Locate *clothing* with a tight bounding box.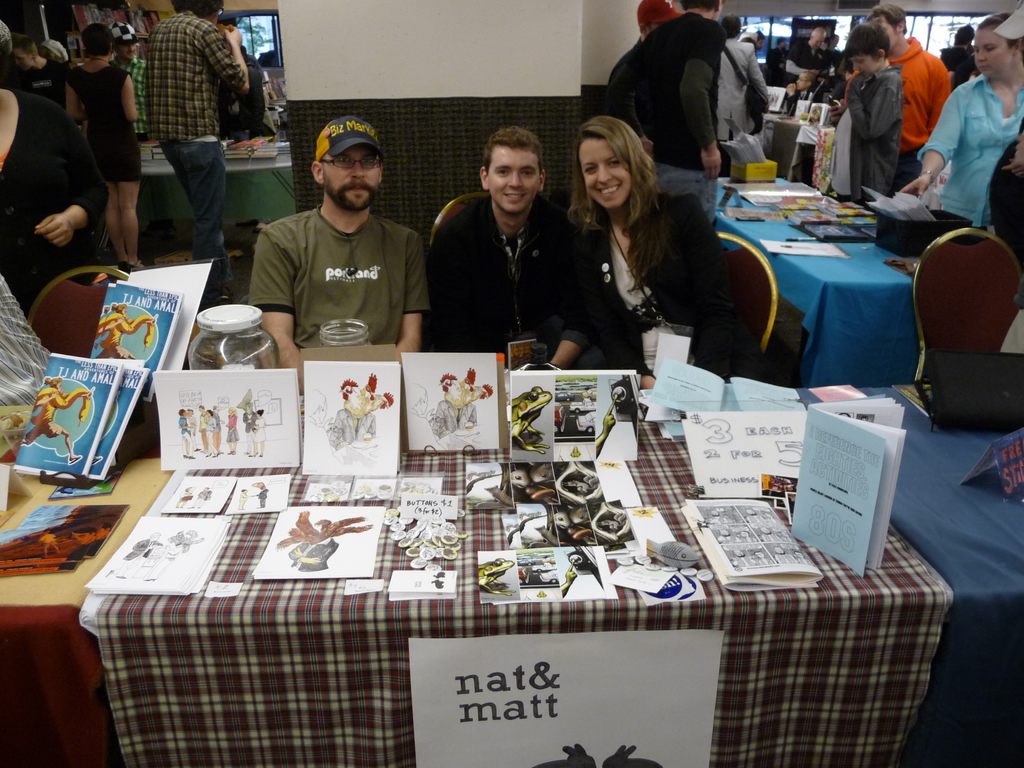
[414,147,577,358].
